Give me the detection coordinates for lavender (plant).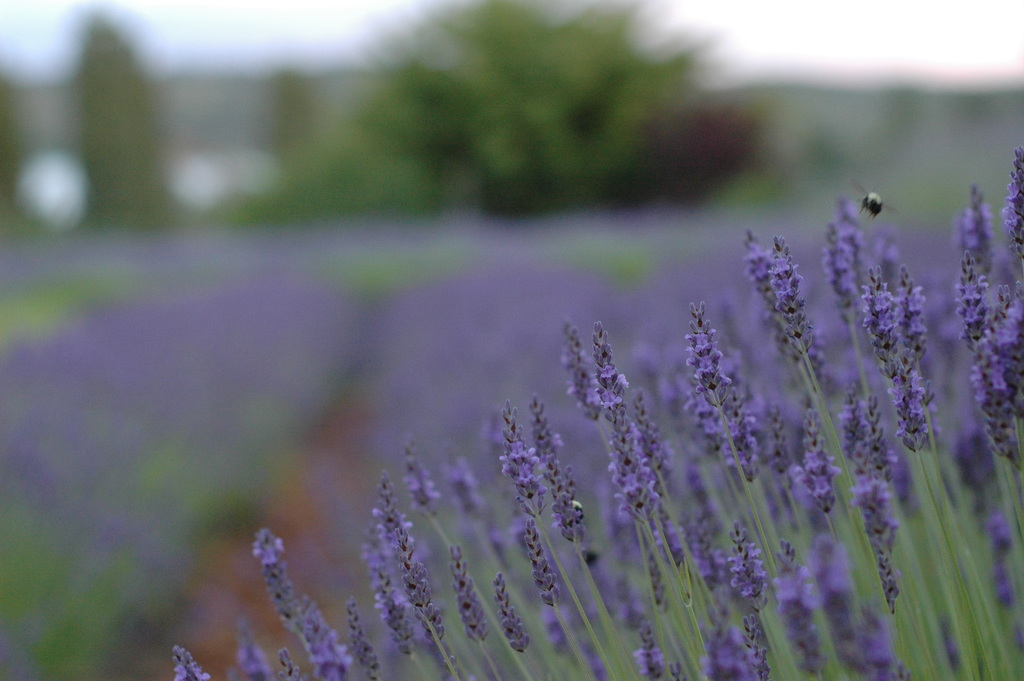
737,525,776,656.
